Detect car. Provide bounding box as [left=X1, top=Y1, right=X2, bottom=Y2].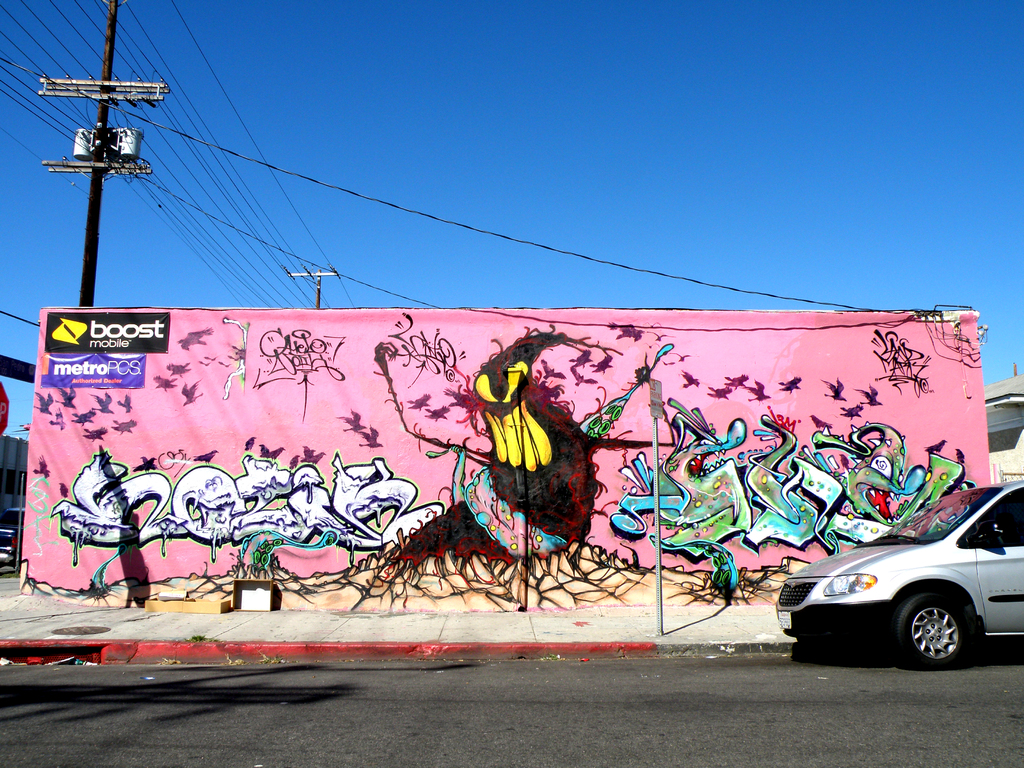
[left=0, top=527, right=13, bottom=571].
